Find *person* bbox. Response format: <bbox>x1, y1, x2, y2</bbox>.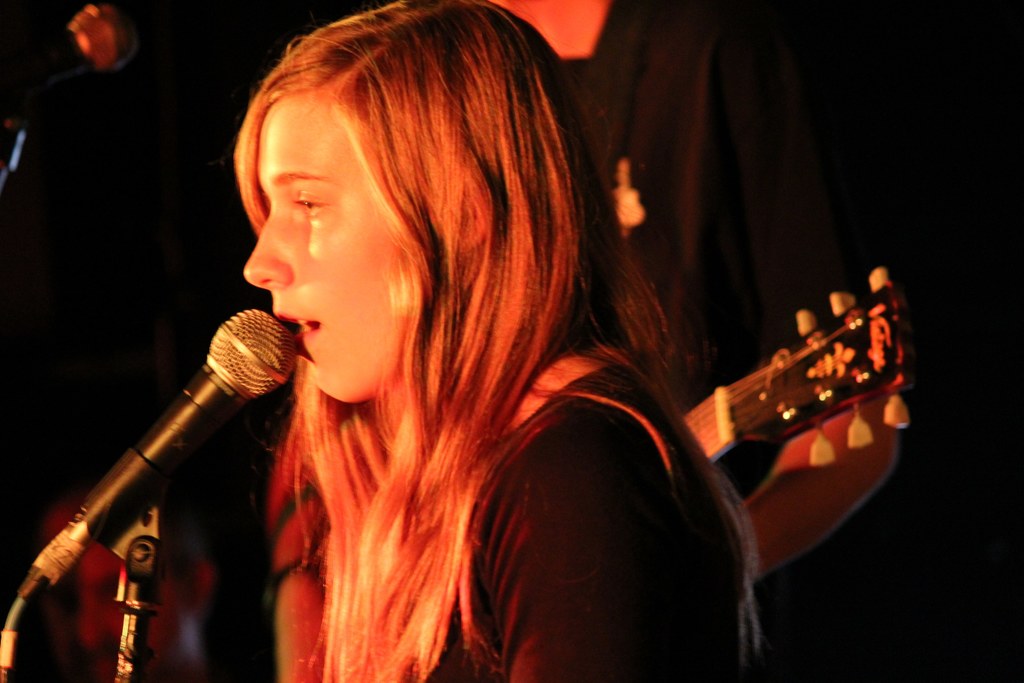
<bbox>230, 0, 762, 682</bbox>.
